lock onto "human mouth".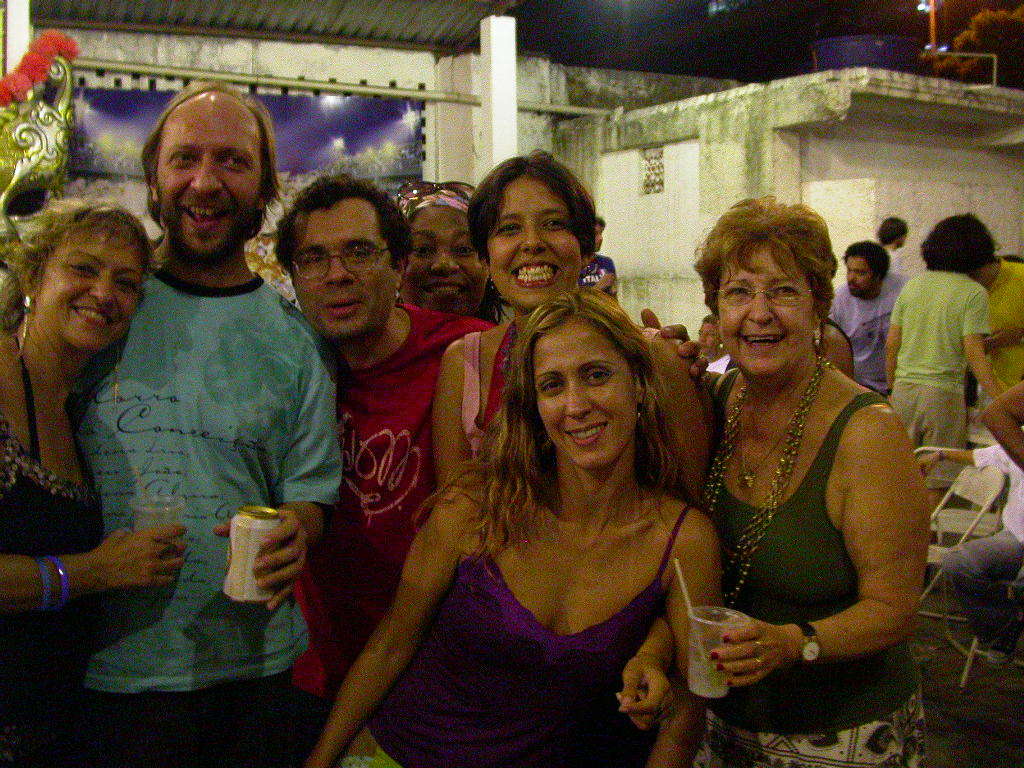
Locked: [x1=74, y1=301, x2=117, y2=324].
